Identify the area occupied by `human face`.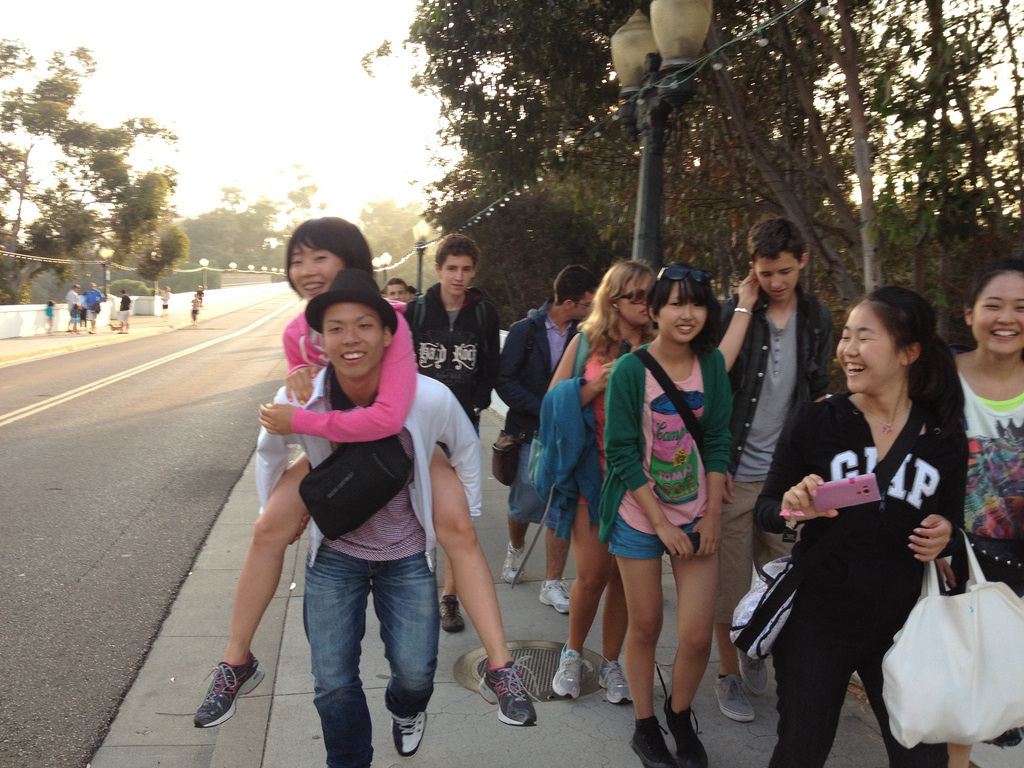
Area: left=754, top=262, right=800, bottom=299.
